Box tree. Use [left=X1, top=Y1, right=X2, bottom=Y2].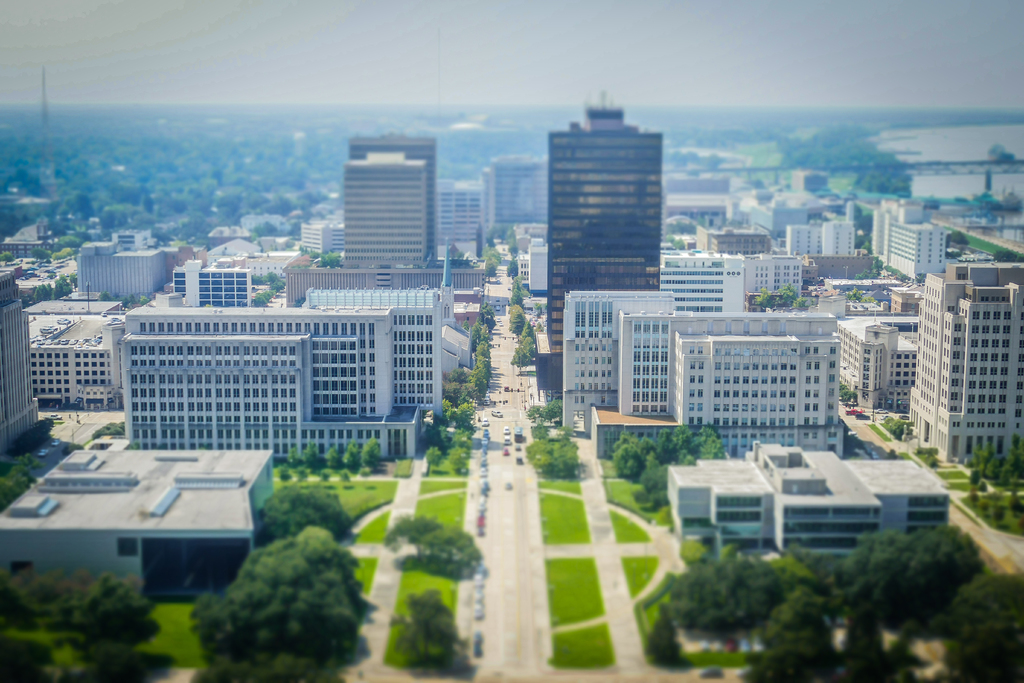
[left=26, top=566, right=162, bottom=660].
